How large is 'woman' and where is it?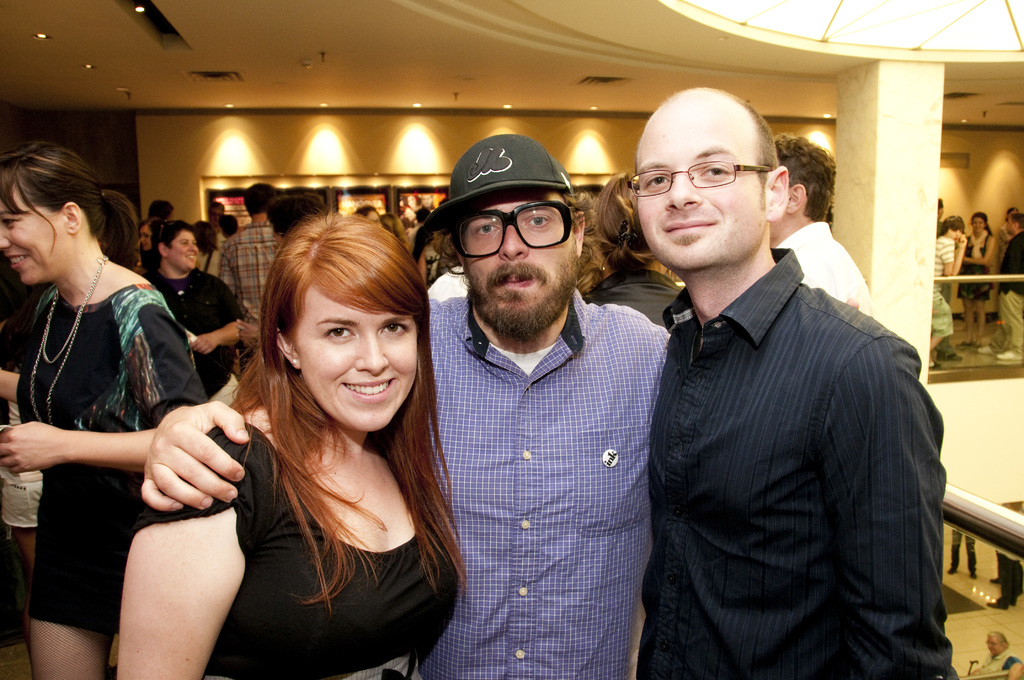
Bounding box: {"x1": 0, "y1": 143, "x2": 223, "y2": 679}.
